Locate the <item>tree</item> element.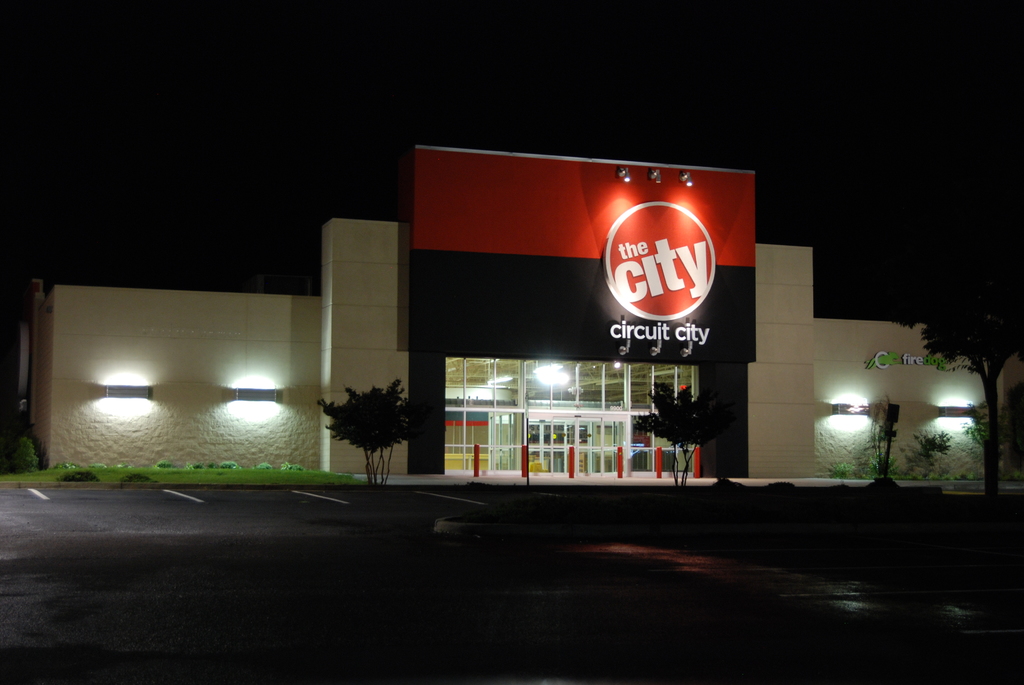
Element bbox: <box>318,373,418,477</box>.
